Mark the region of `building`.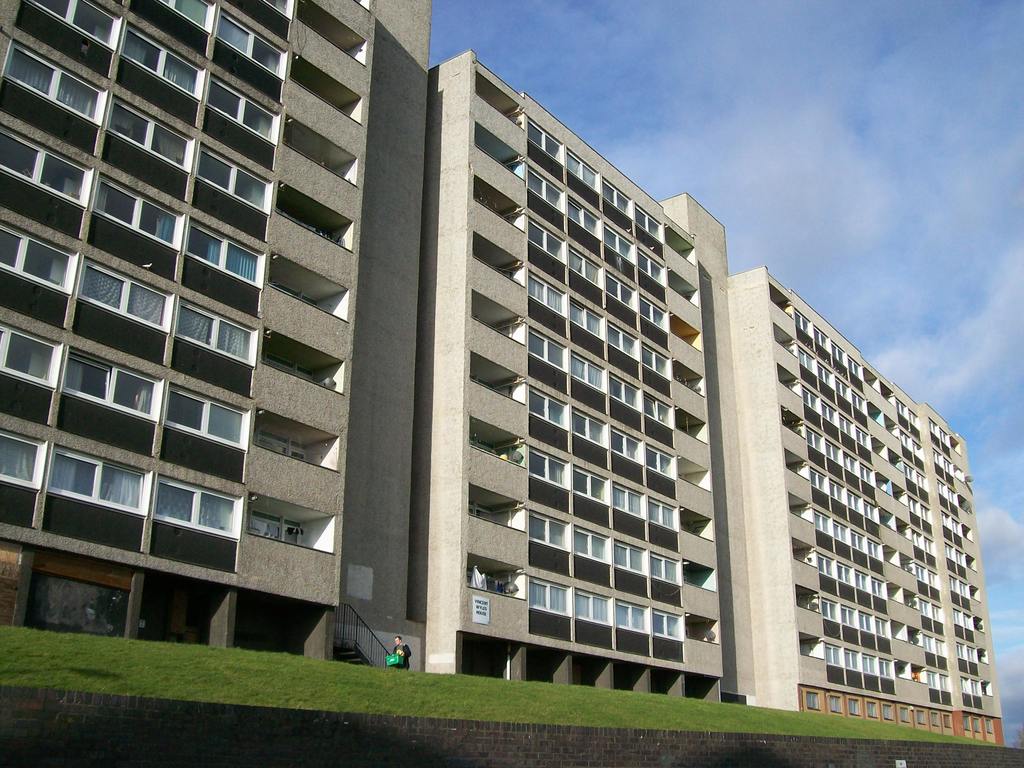
Region: select_region(730, 266, 1005, 746).
